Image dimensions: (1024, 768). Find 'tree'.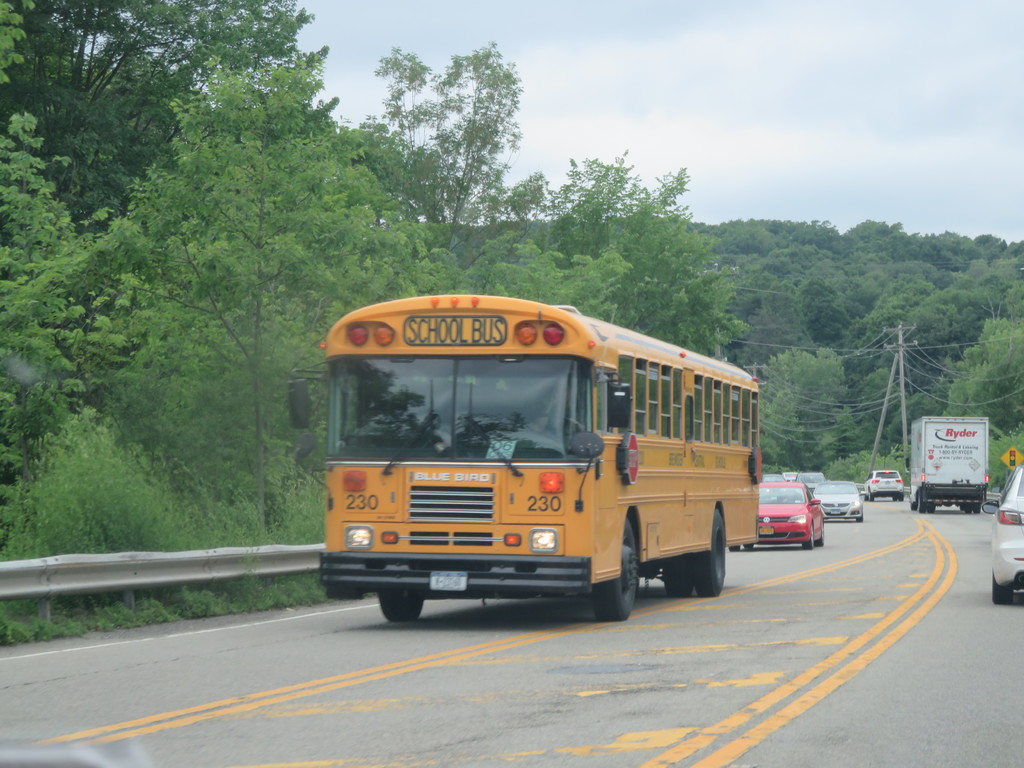
300/125/449/486.
